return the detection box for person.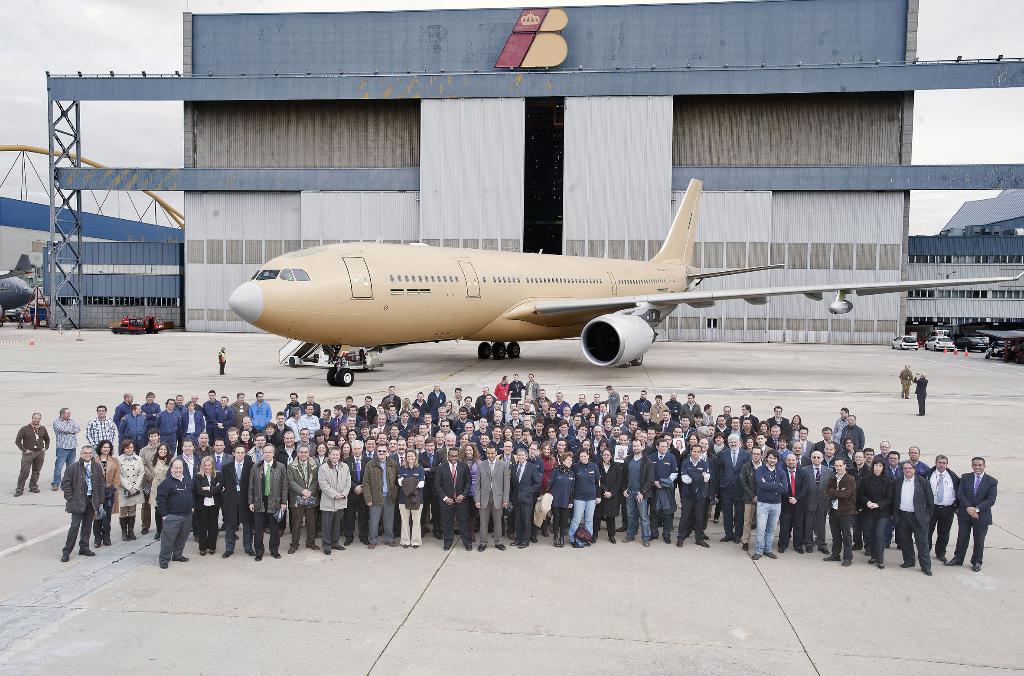
<region>857, 456, 891, 568</region>.
